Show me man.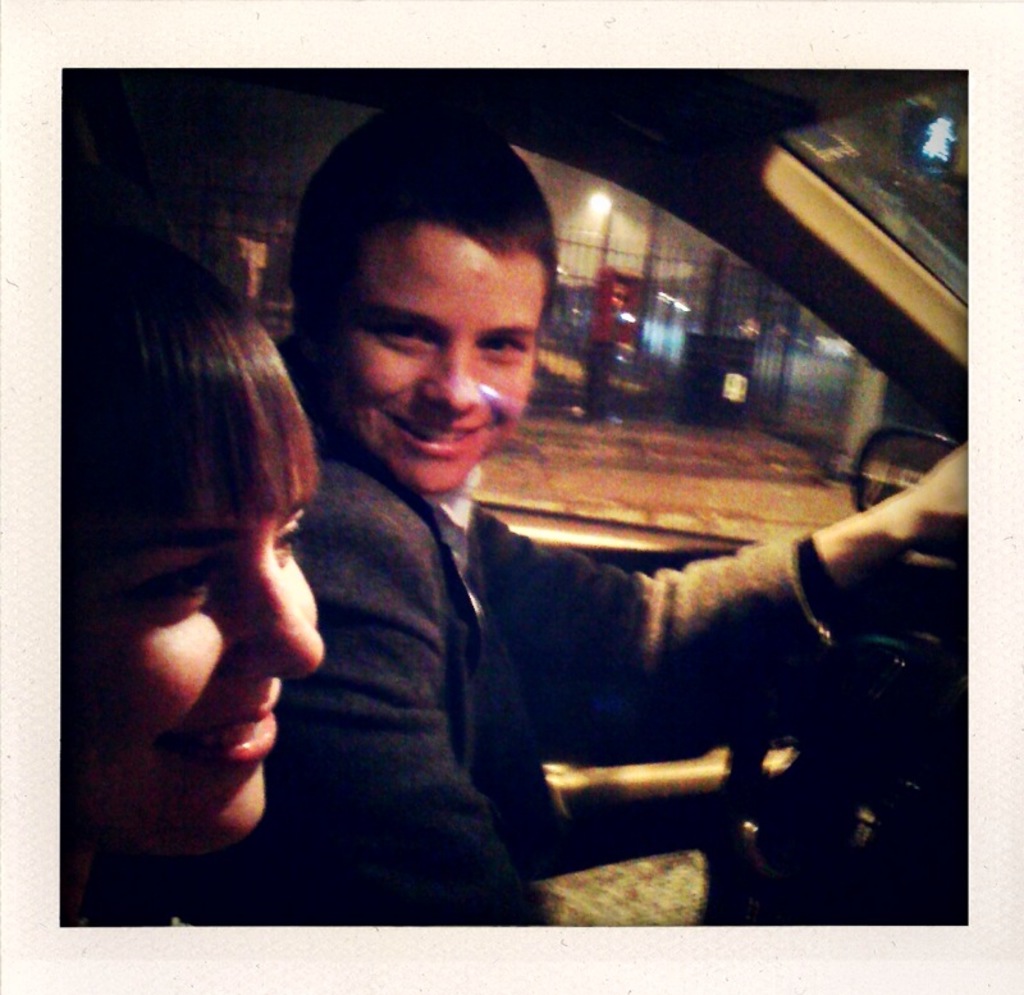
man is here: [left=123, top=175, right=918, bottom=925].
